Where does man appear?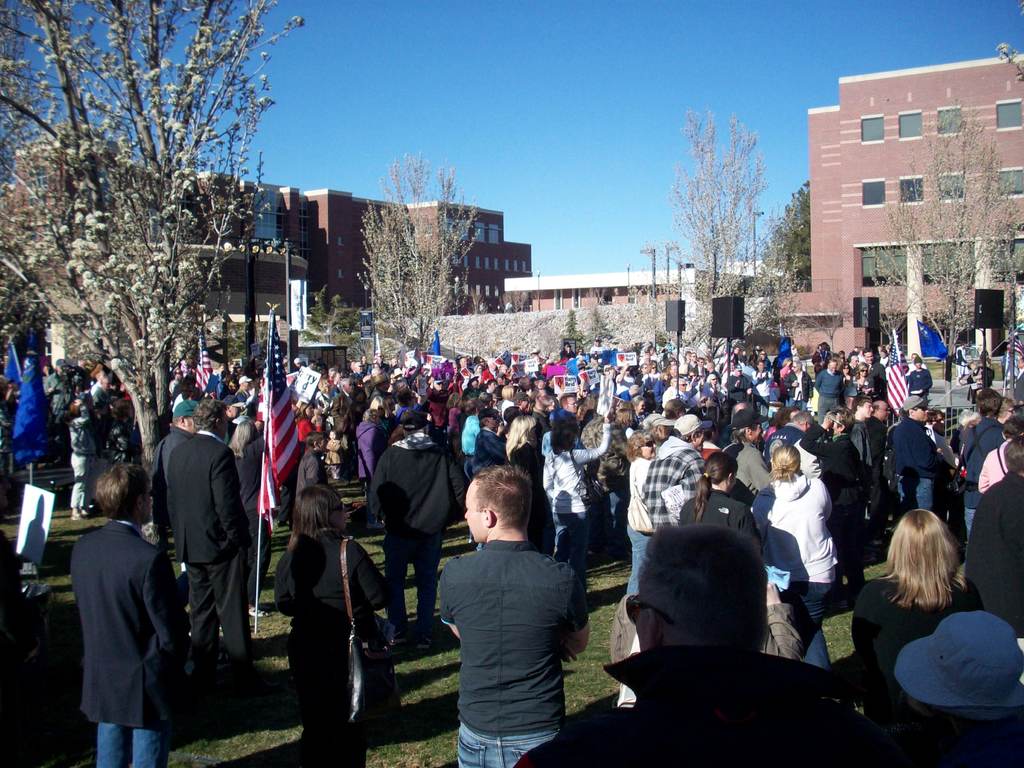
Appears at 685, 351, 695, 372.
